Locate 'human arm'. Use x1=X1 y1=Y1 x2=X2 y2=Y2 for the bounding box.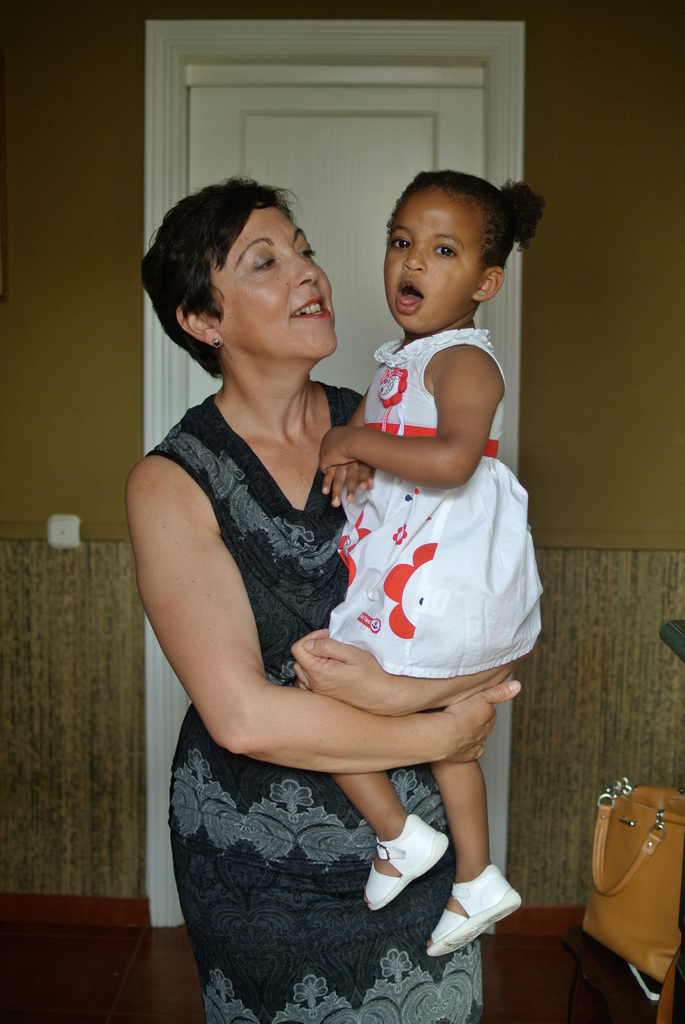
x1=150 y1=436 x2=524 y2=794.
